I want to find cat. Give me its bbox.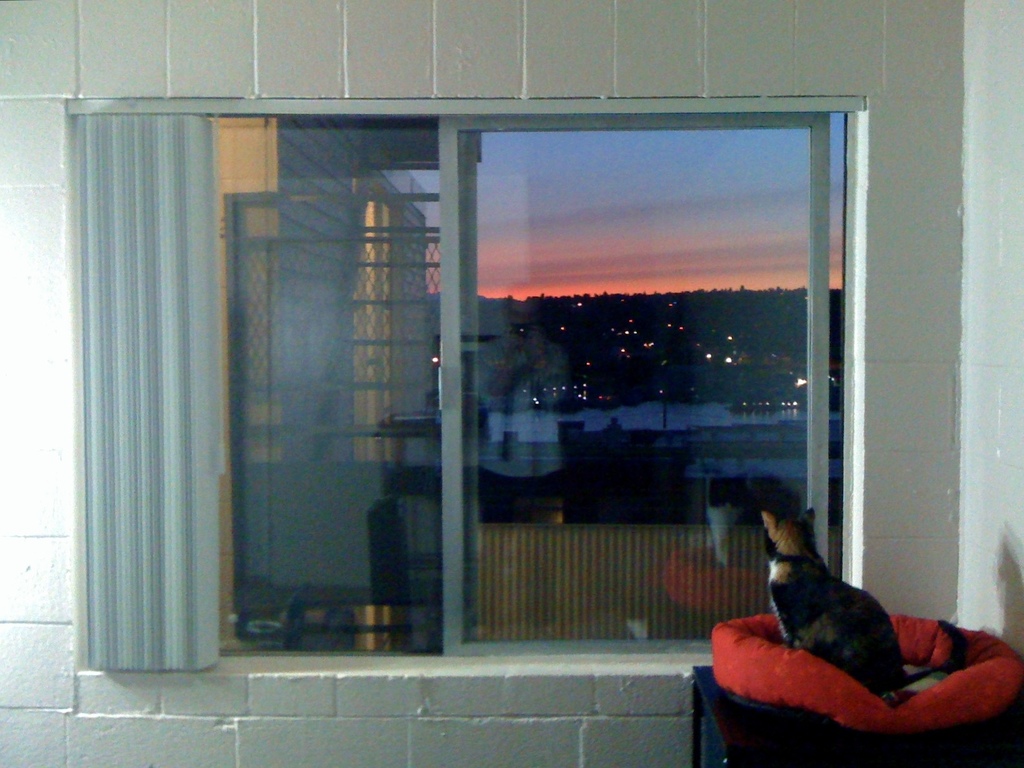
763,512,965,698.
